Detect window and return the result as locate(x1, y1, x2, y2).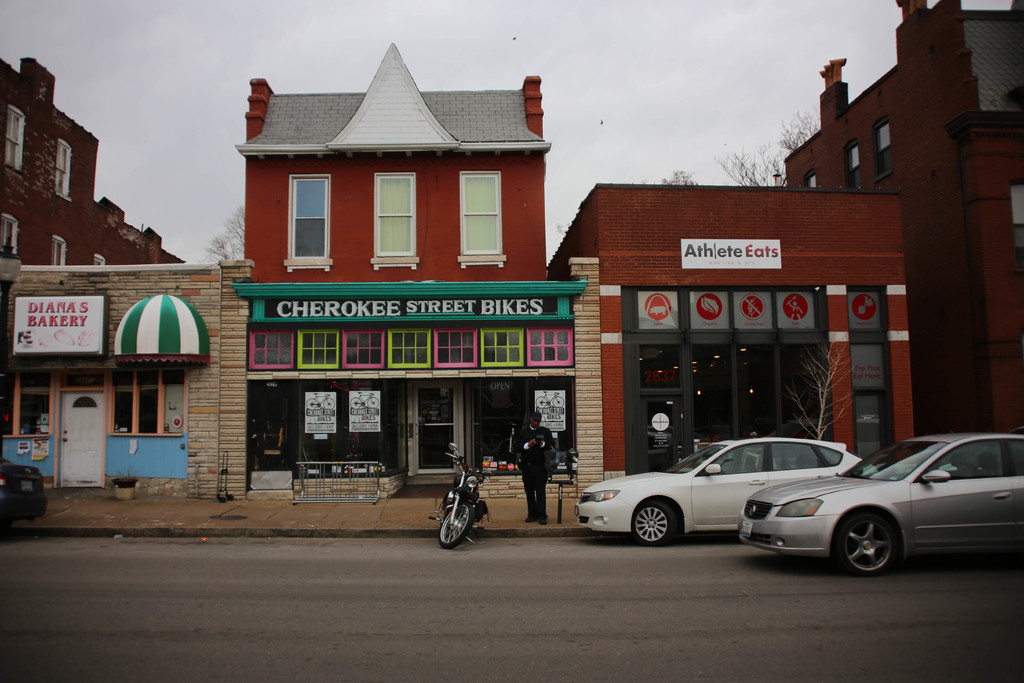
locate(3, 365, 51, 436).
